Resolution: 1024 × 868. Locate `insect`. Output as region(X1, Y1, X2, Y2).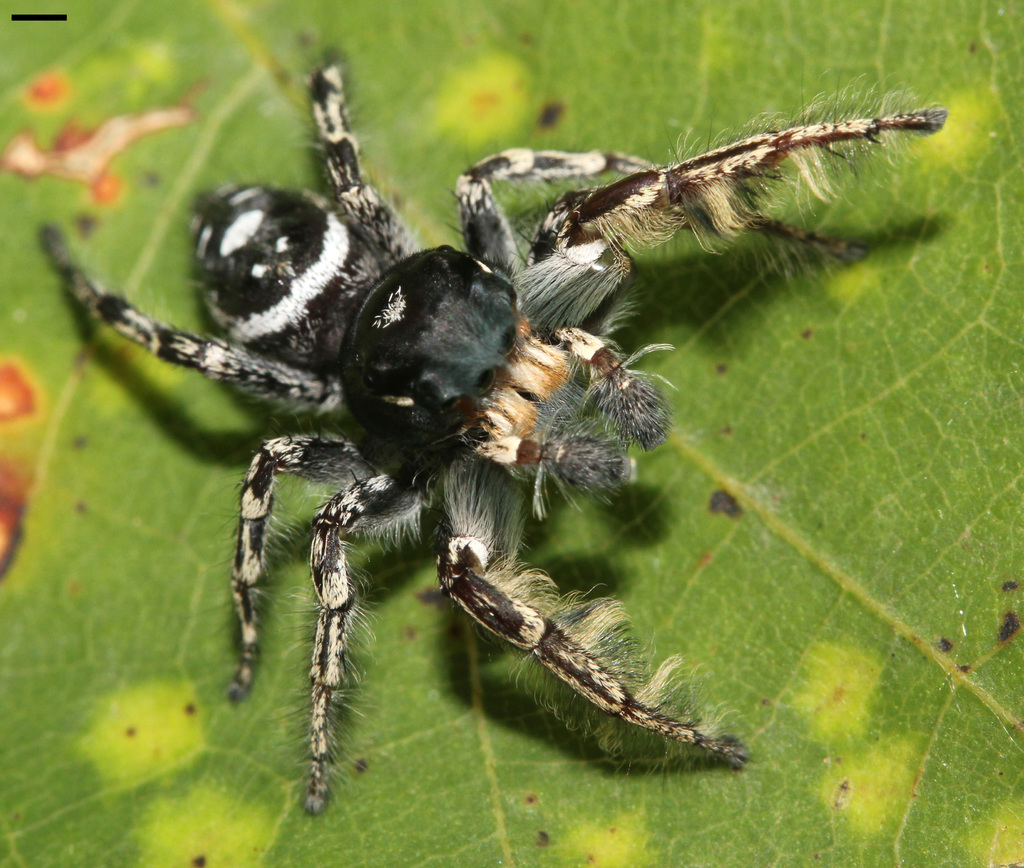
region(42, 49, 946, 815).
